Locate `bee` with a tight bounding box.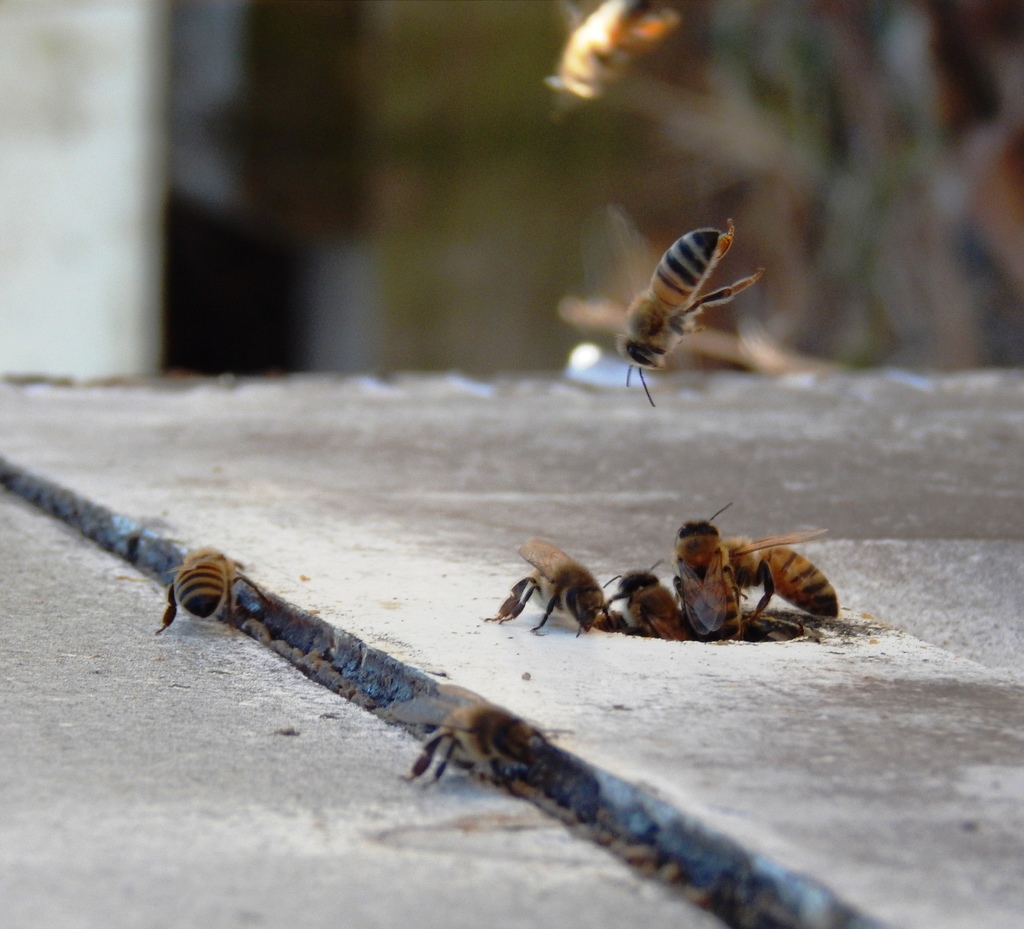
detection(527, 3, 697, 135).
